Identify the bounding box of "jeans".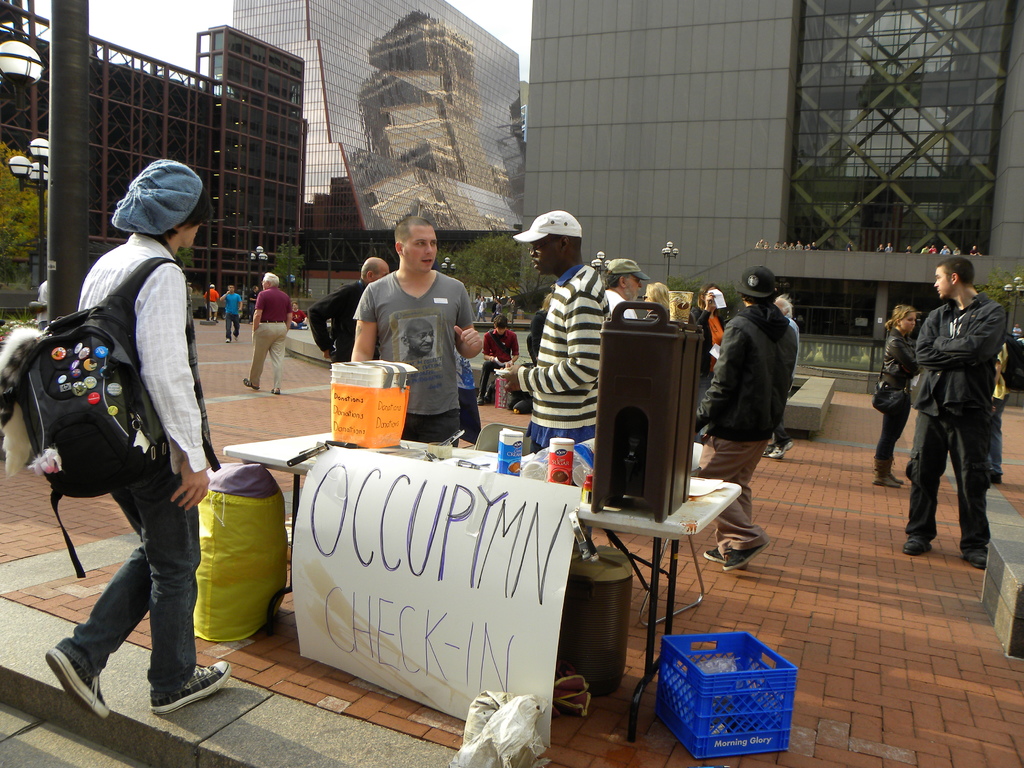
(59, 475, 201, 696).
